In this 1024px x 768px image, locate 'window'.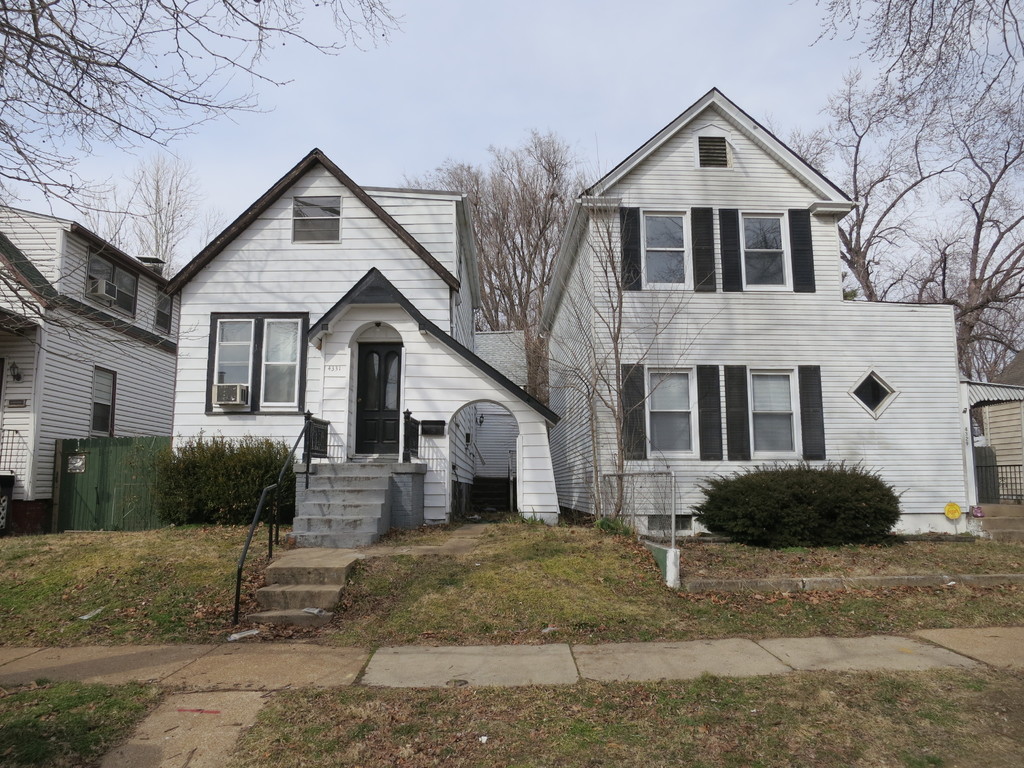
Bounding box: left=698, top=135, right=730, bottom=165.
